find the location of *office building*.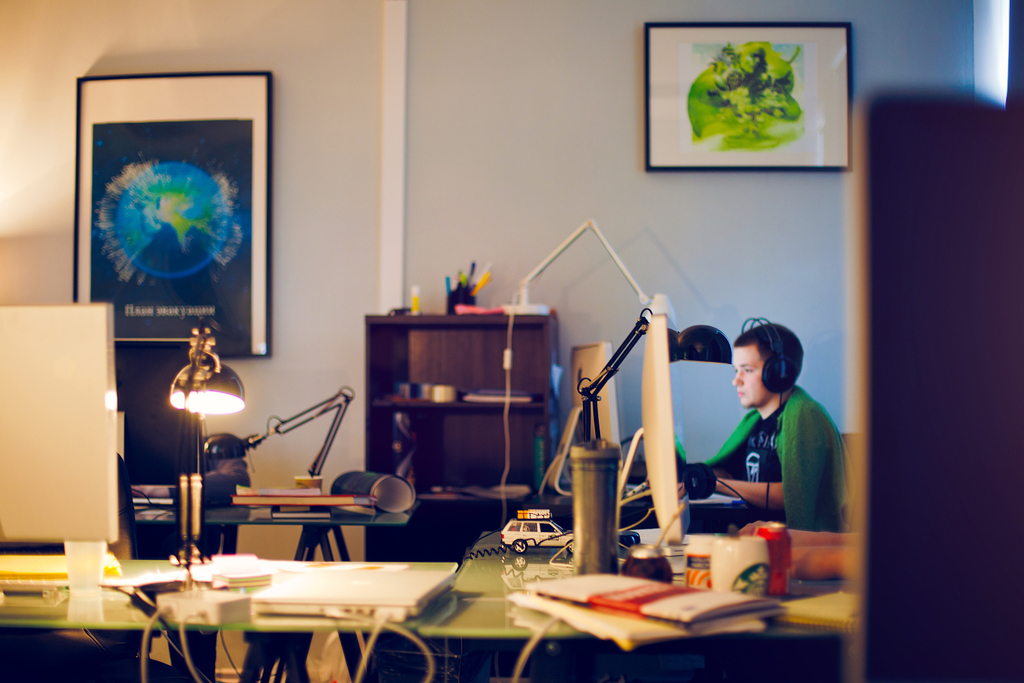
Location: l=0, t=0, r=1023, b=682.
